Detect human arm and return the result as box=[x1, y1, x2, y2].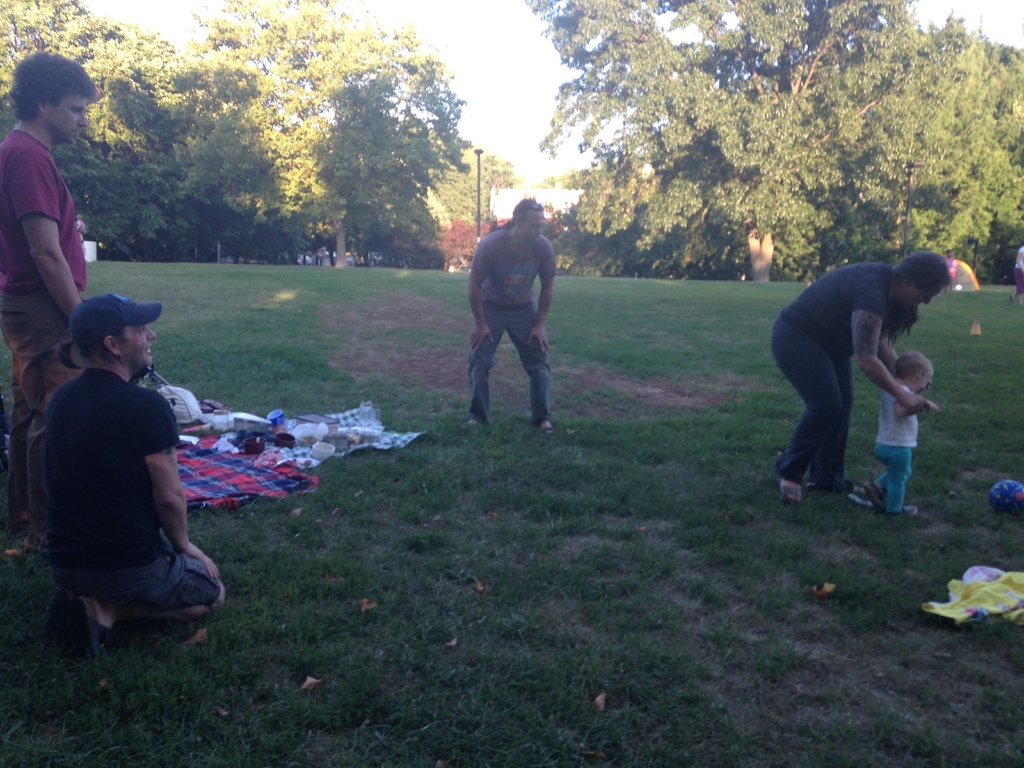
box=[2, 195, 76, 322].
